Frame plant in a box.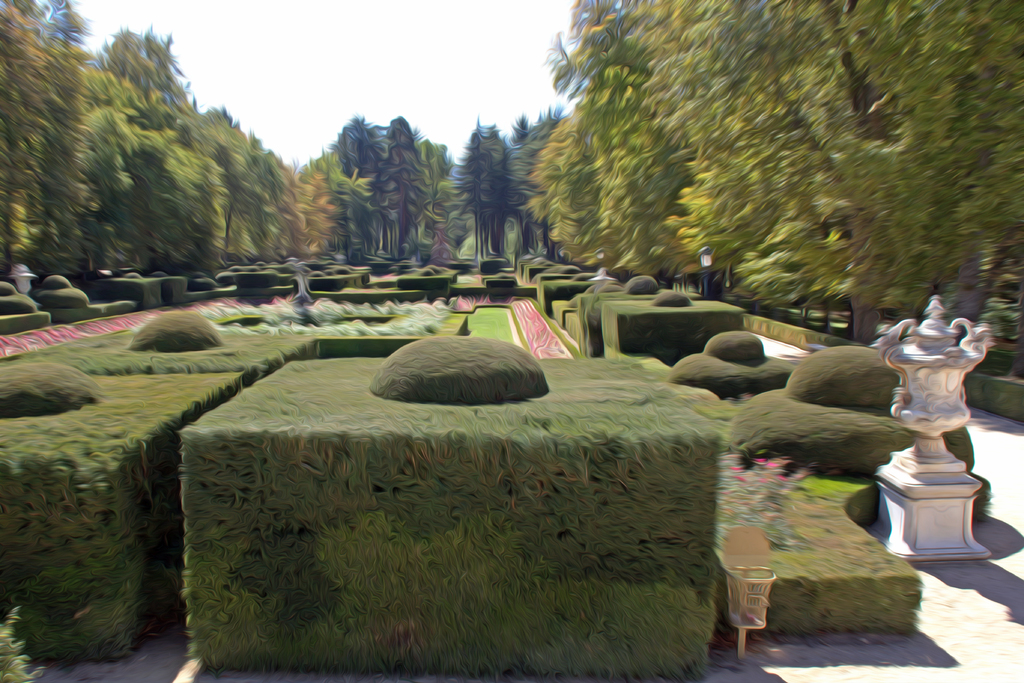
detection(0, 356, 252, 661).
